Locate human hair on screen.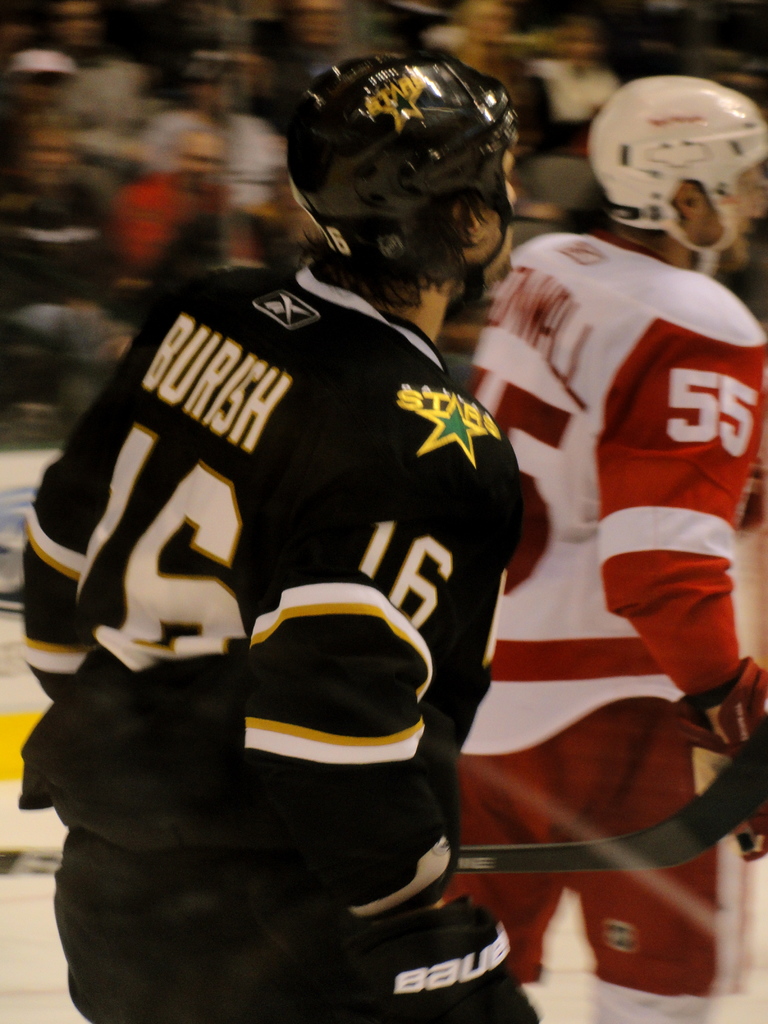
On screen at <box>289,182,494,317</box>.
